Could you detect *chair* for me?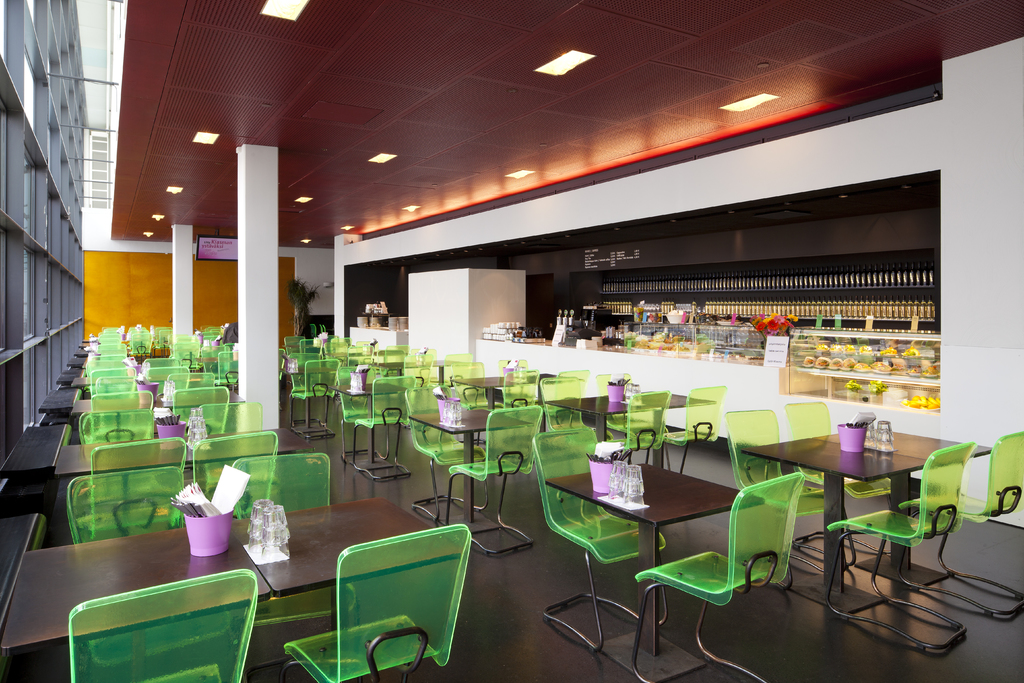
Detection result: x1=781, y1=400, x2=897, y2=571.
